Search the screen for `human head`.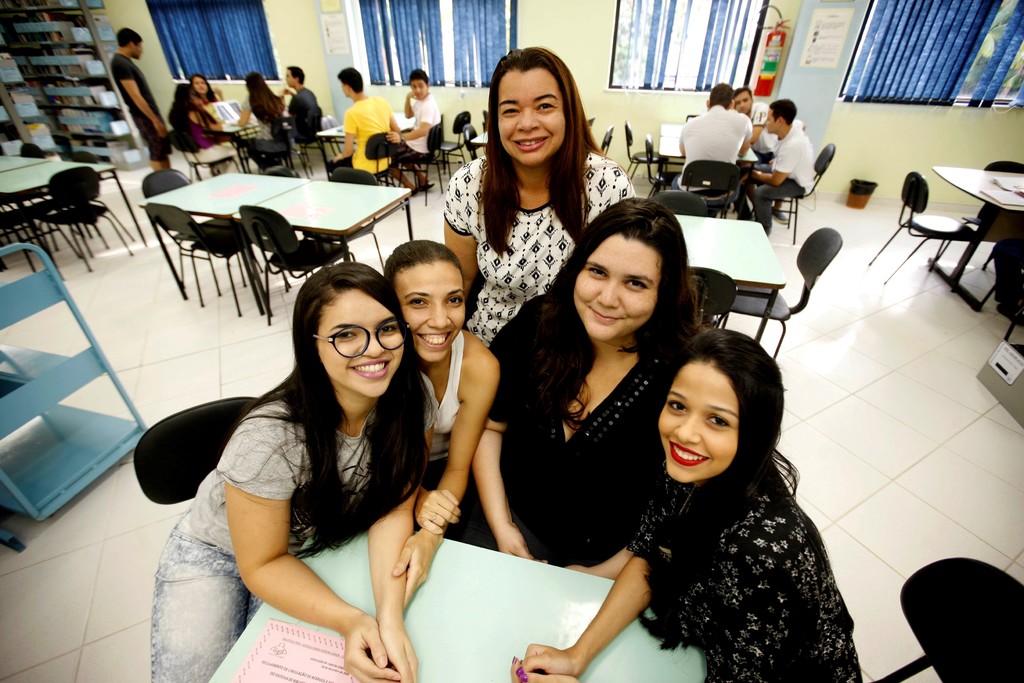
Found at [left=283, top=64, right=304, bottom=85].
